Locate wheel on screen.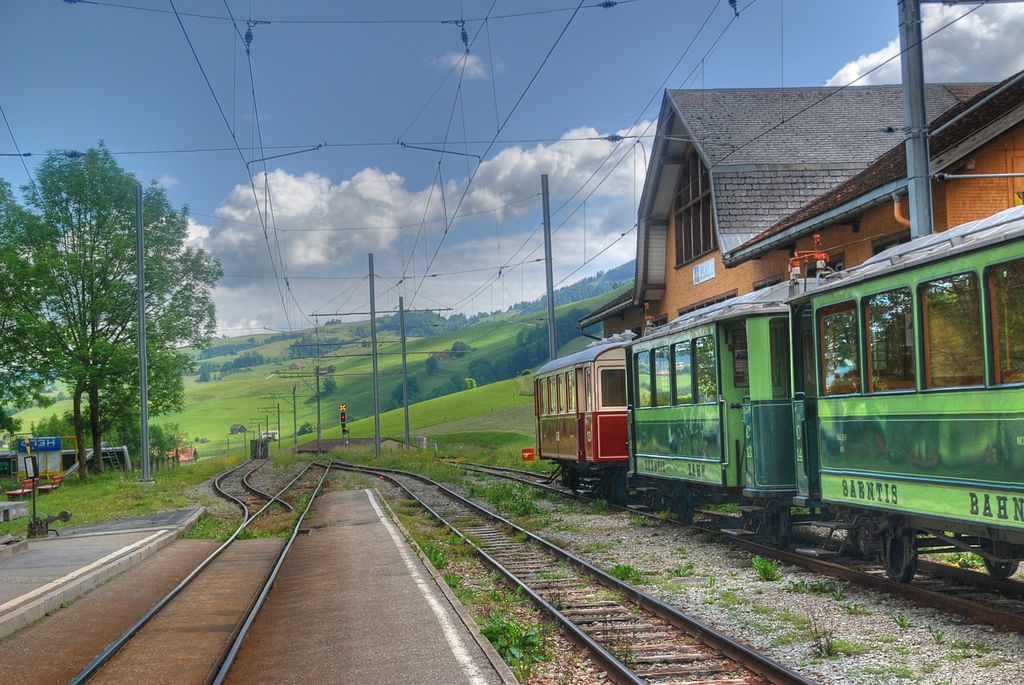
On screen at x1=876 y1=526 x2=922 y2=585.
